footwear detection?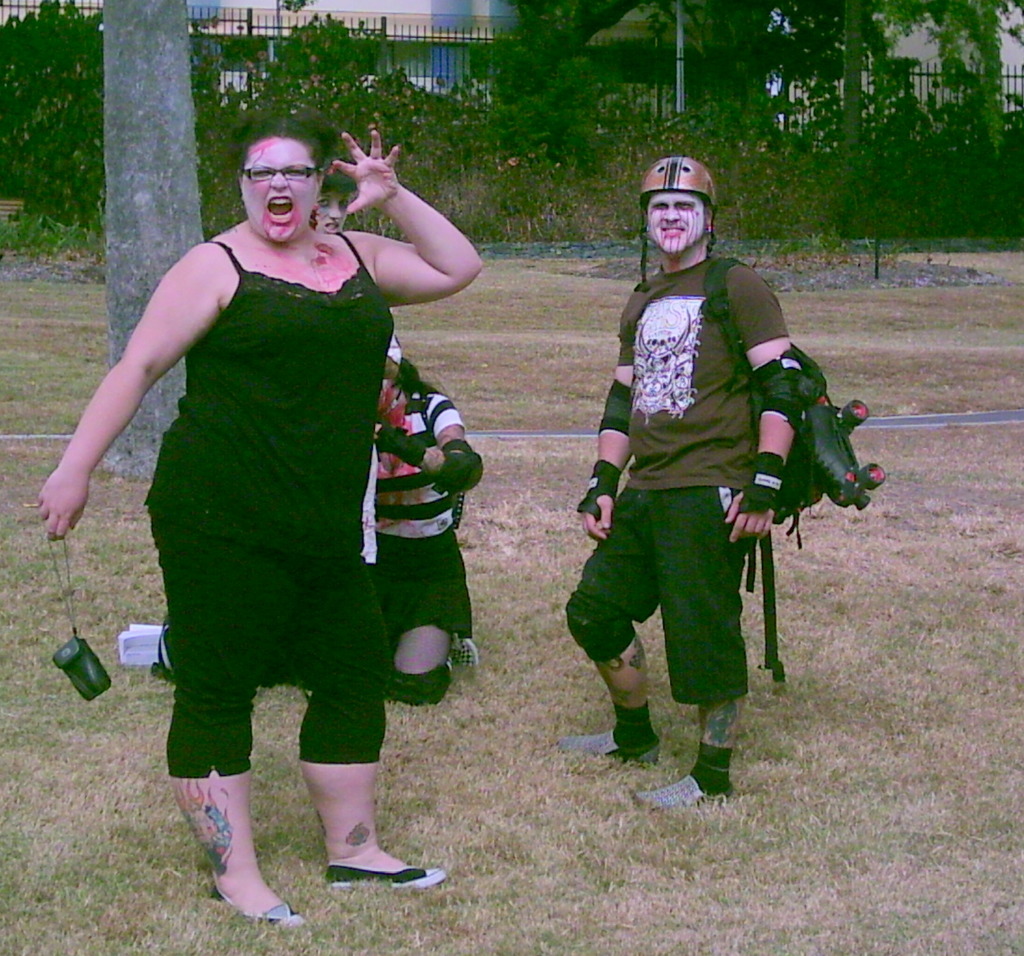
557 730 664 769
